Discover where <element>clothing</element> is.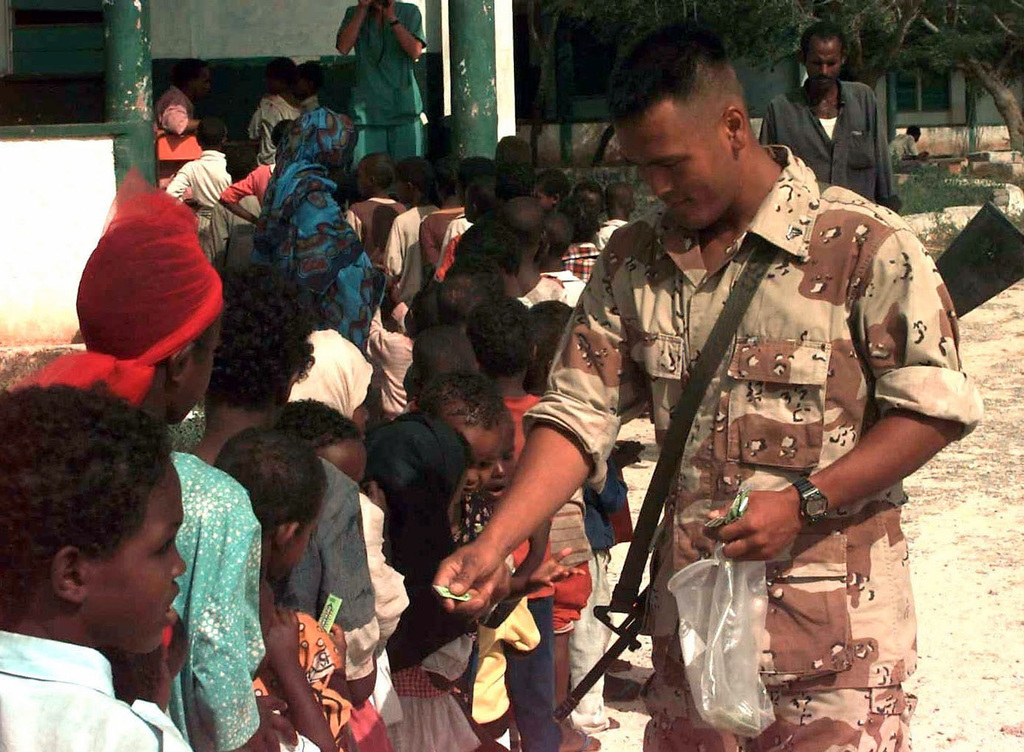
Discovered at <region>499, 505, 565, 751</region>.
